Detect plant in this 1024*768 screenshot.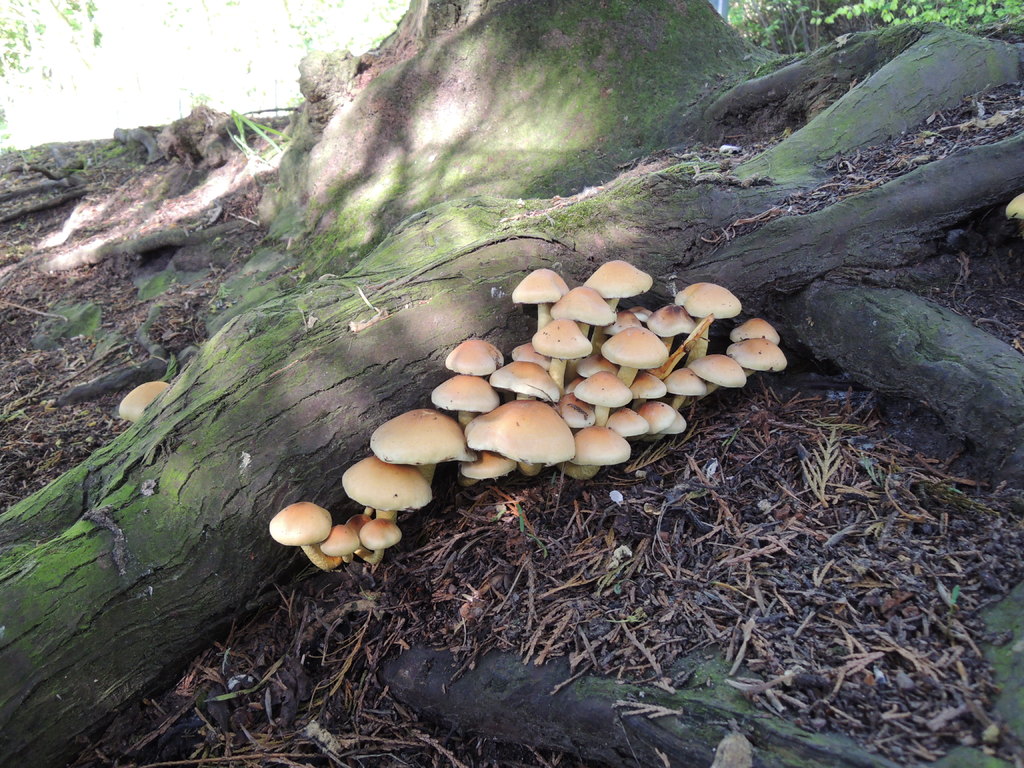
Detection: rect(209, 282, 231, 304).
